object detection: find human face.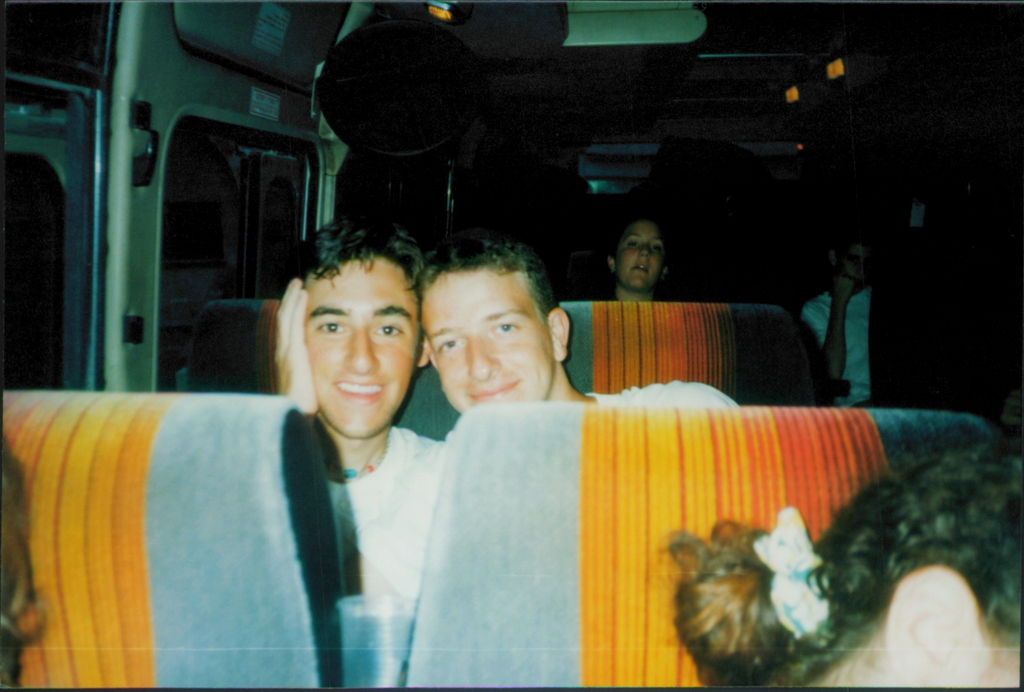
l=611, t=215, r=660, b=291.
